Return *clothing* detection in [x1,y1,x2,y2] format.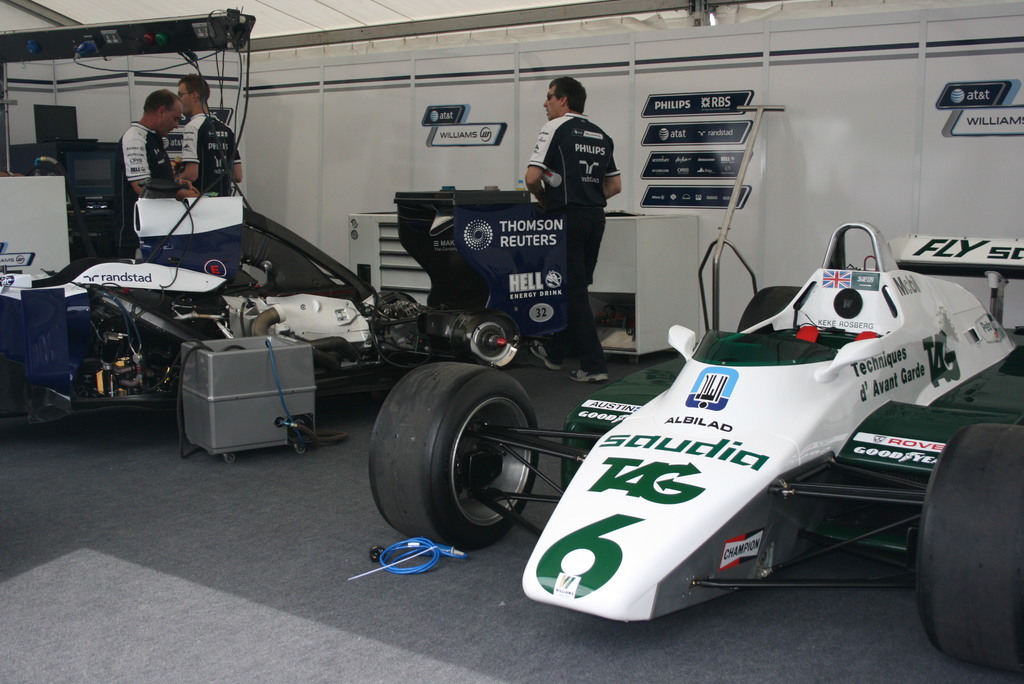
[177,111,240,195].
